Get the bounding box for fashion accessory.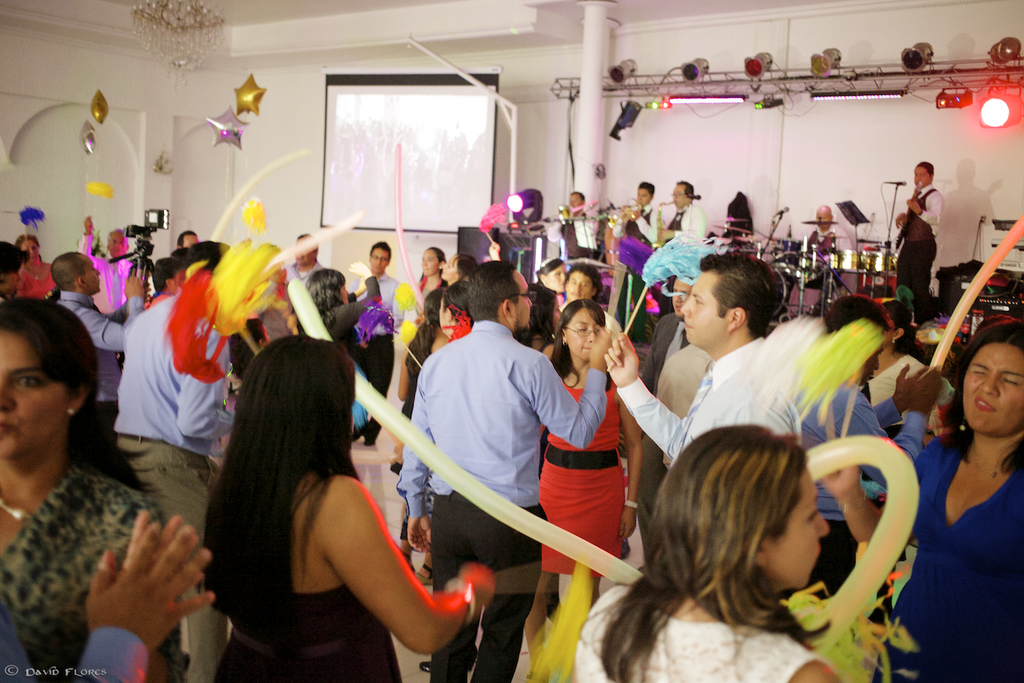
l=440, t=304, r=470, b=343.
